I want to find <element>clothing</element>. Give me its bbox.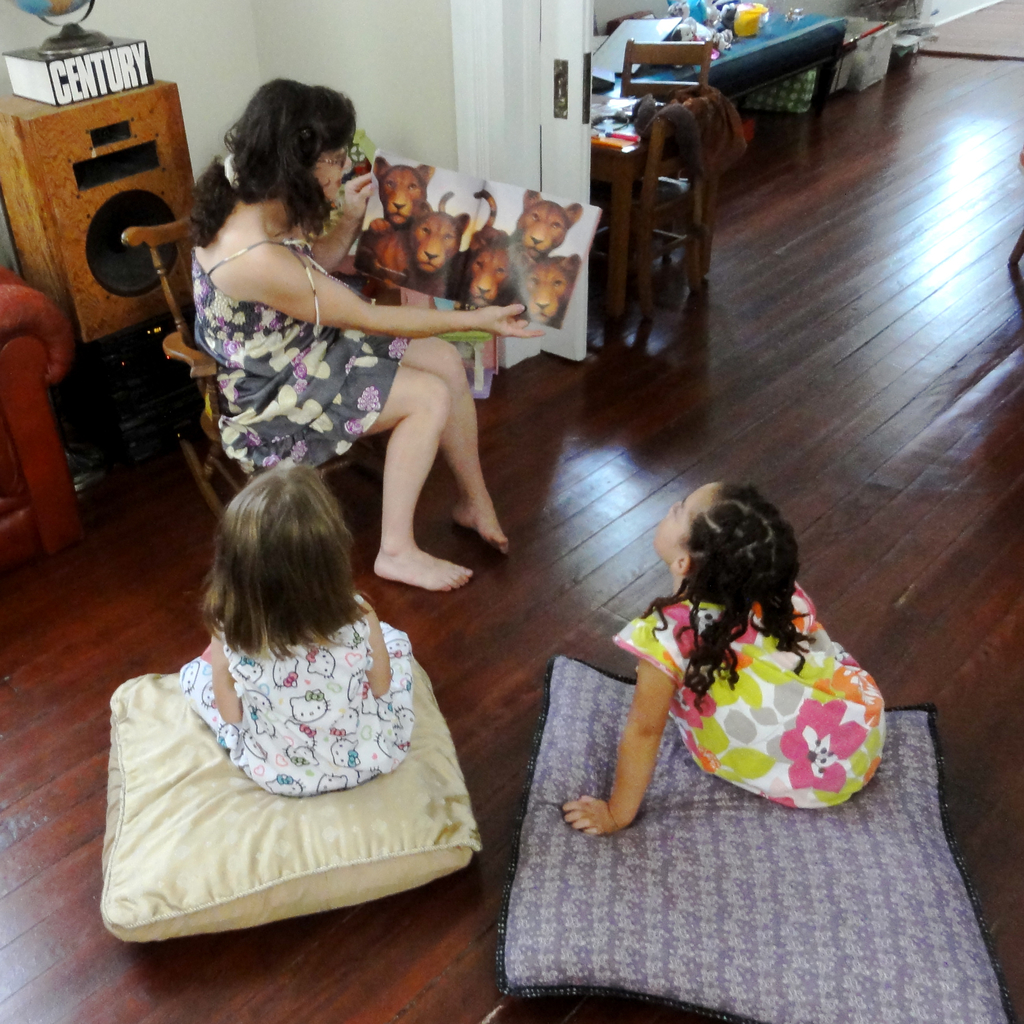
x1=594, y1=579, x2=885, y2=820.
